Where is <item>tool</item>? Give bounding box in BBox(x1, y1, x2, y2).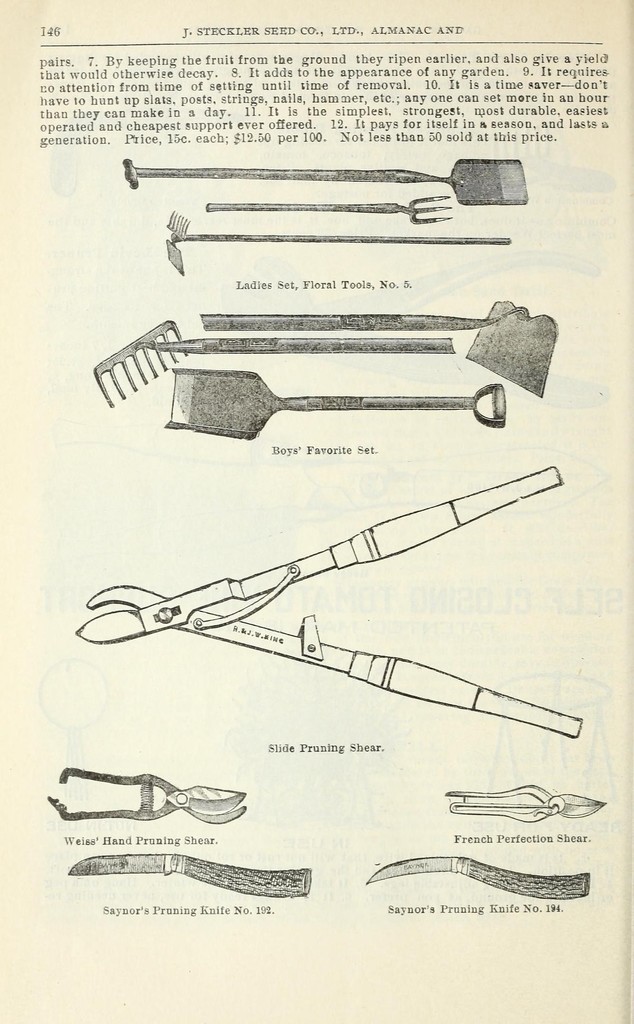
BBox(64, 463, 576, 737).
